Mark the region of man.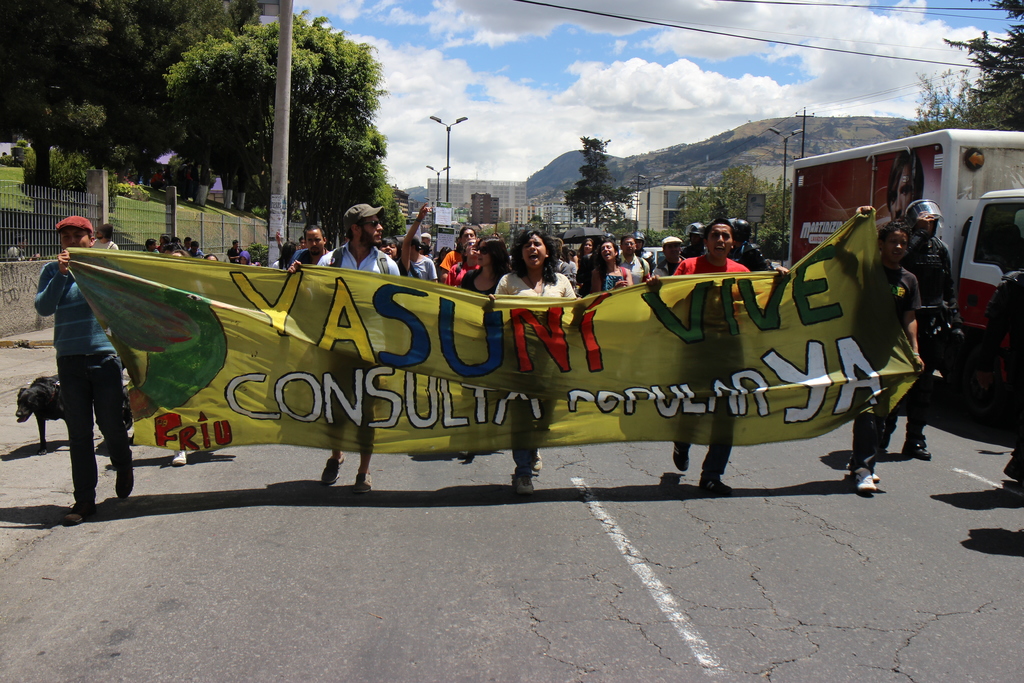
Region: rect(298, 236, 307, 249).
